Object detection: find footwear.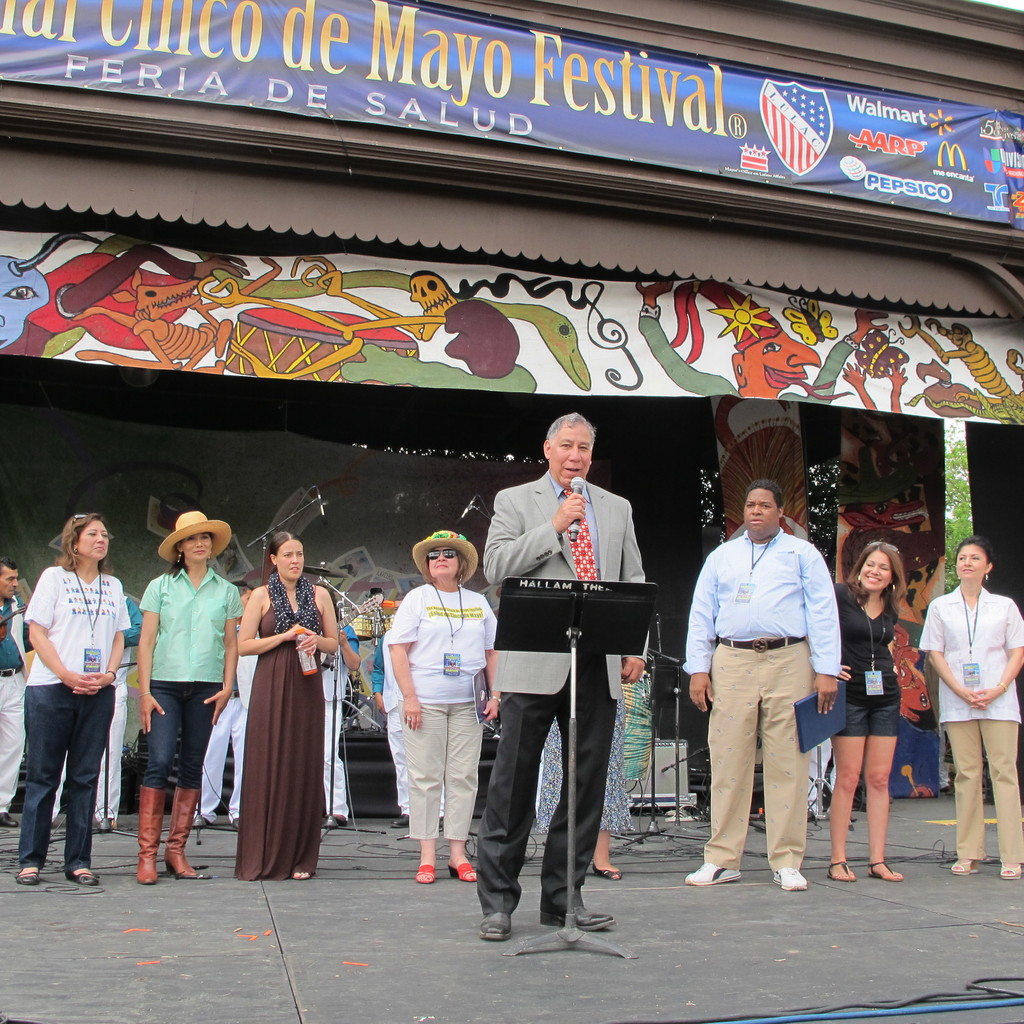
163, 783, 208, 883.
